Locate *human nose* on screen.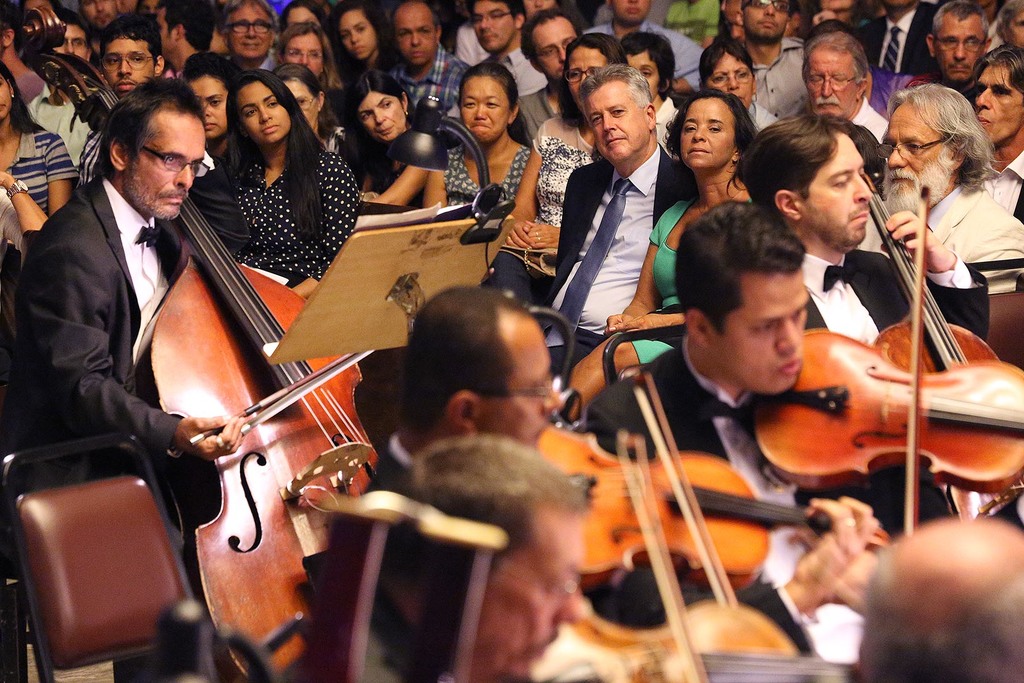
On screen at bbox=(65, 45, 72, 57).
